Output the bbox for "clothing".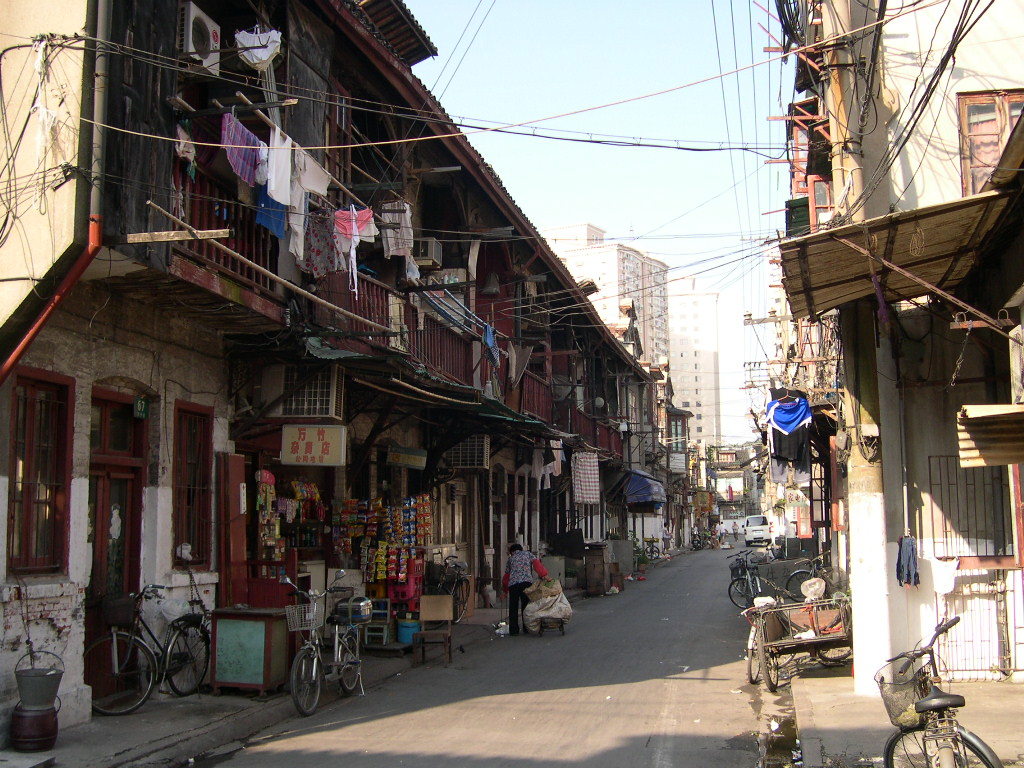
box(175, 121, 210, 181).
